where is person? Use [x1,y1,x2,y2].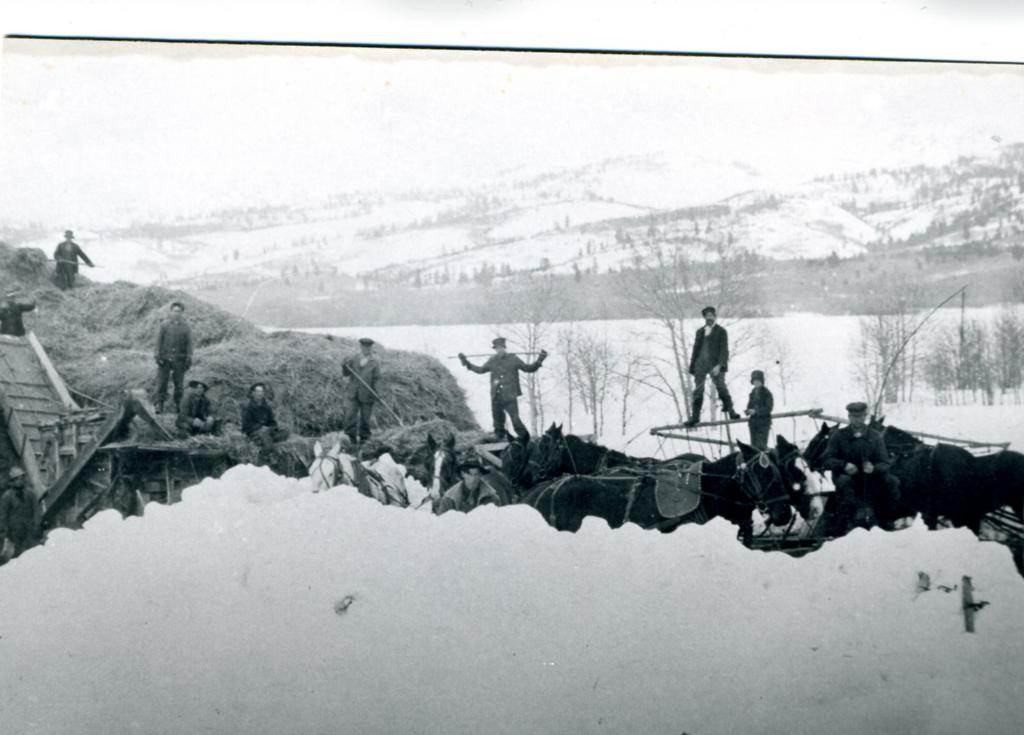
[0,464,41,559].
